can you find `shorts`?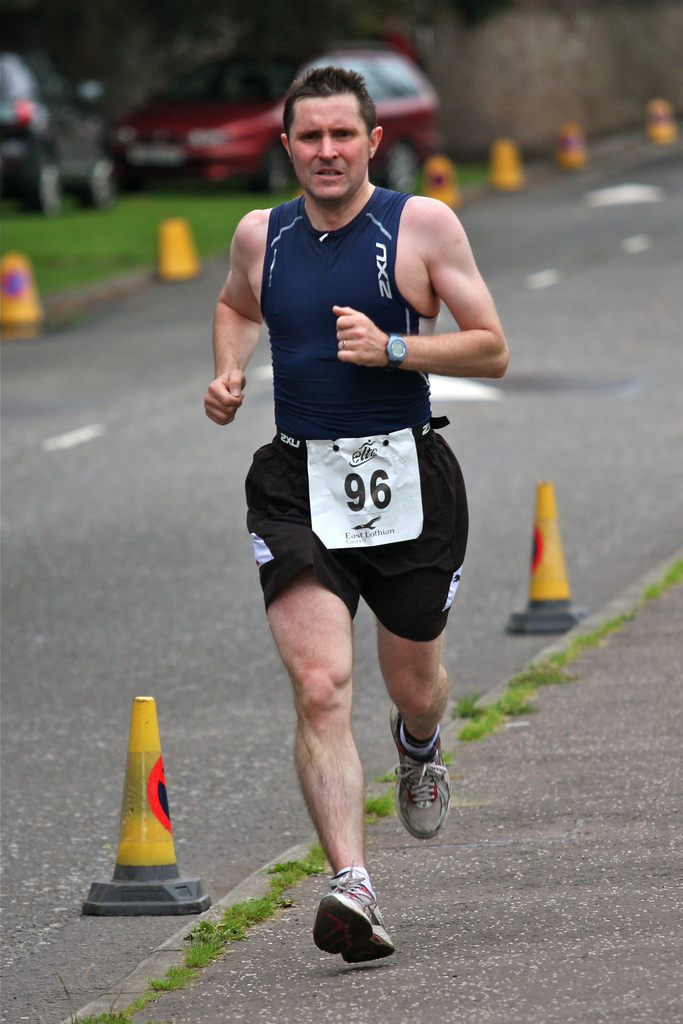
Yes, bounding box: (226,390,470,624).
